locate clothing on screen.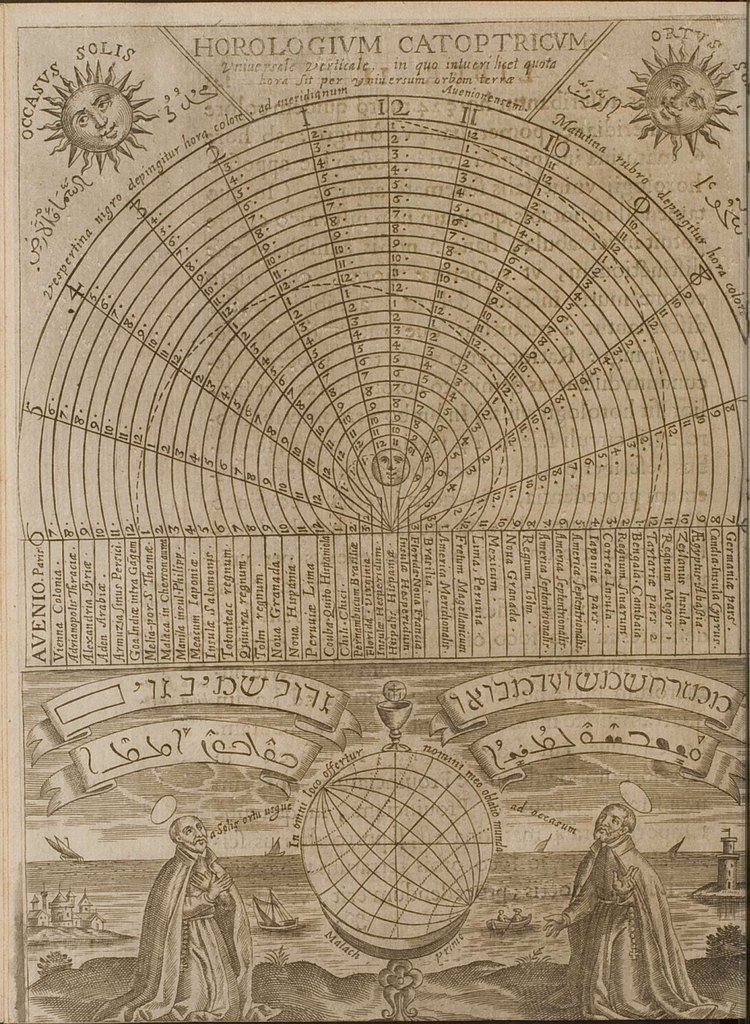
On screen at <region>564, 813, 704, 1012</region>.
